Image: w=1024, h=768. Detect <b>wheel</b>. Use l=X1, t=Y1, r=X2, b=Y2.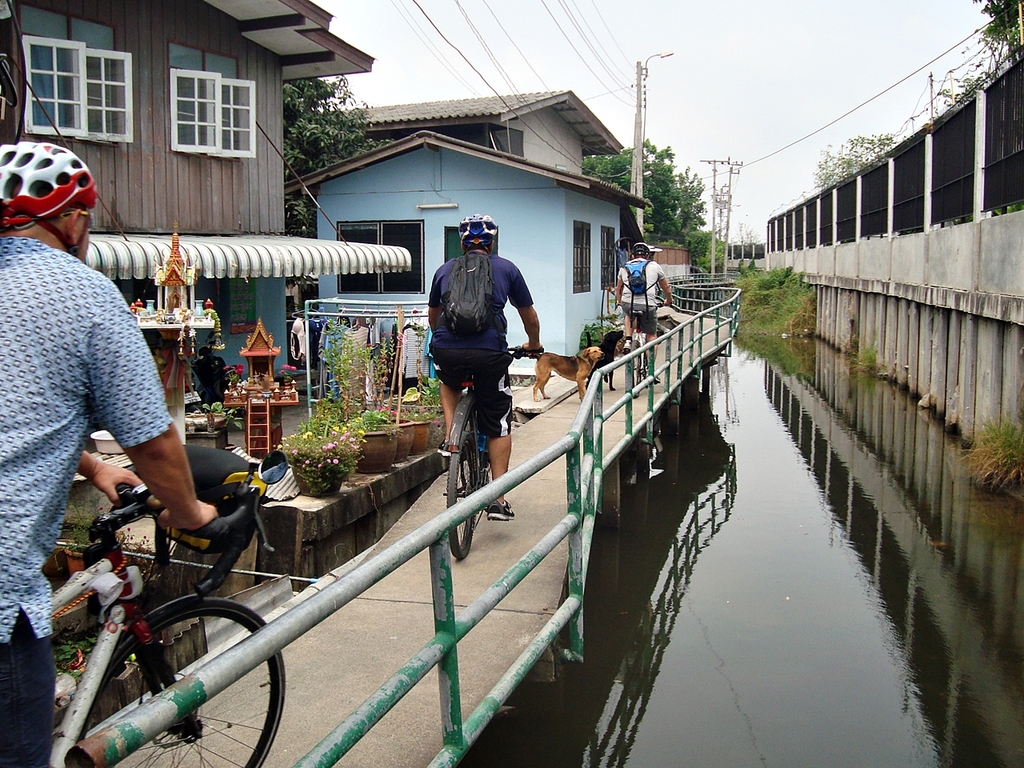
l=489, t=454, r=510, b=509.
